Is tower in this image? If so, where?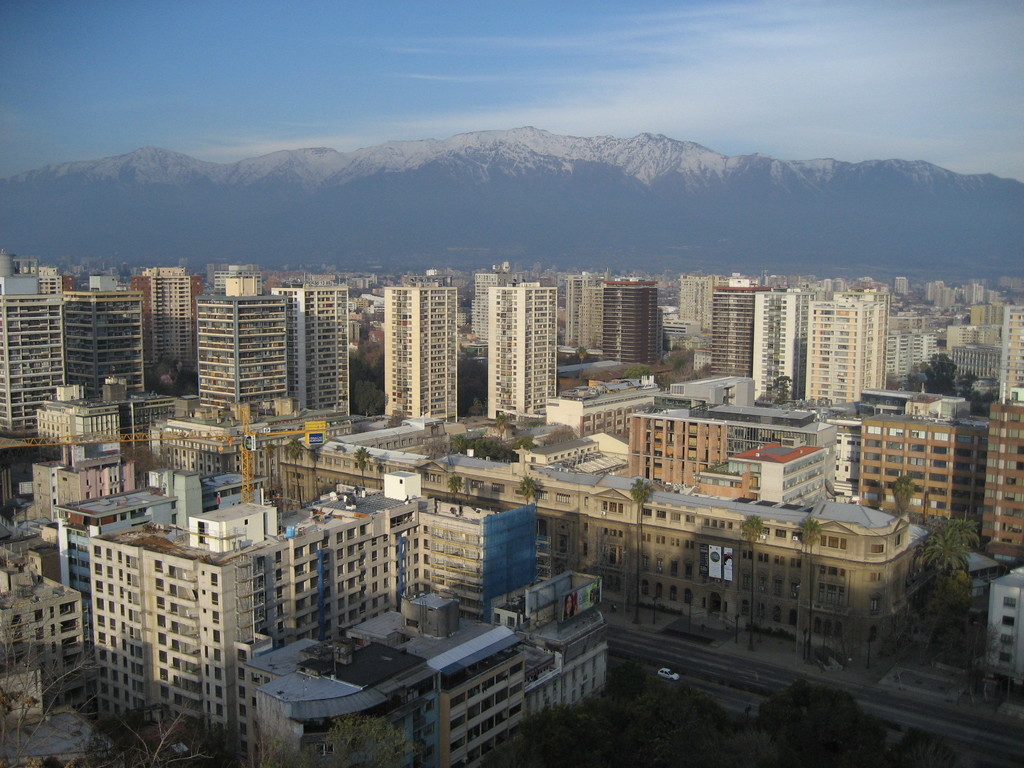
Yes, at x1=200, y1=290, x2=291, y2=406.
